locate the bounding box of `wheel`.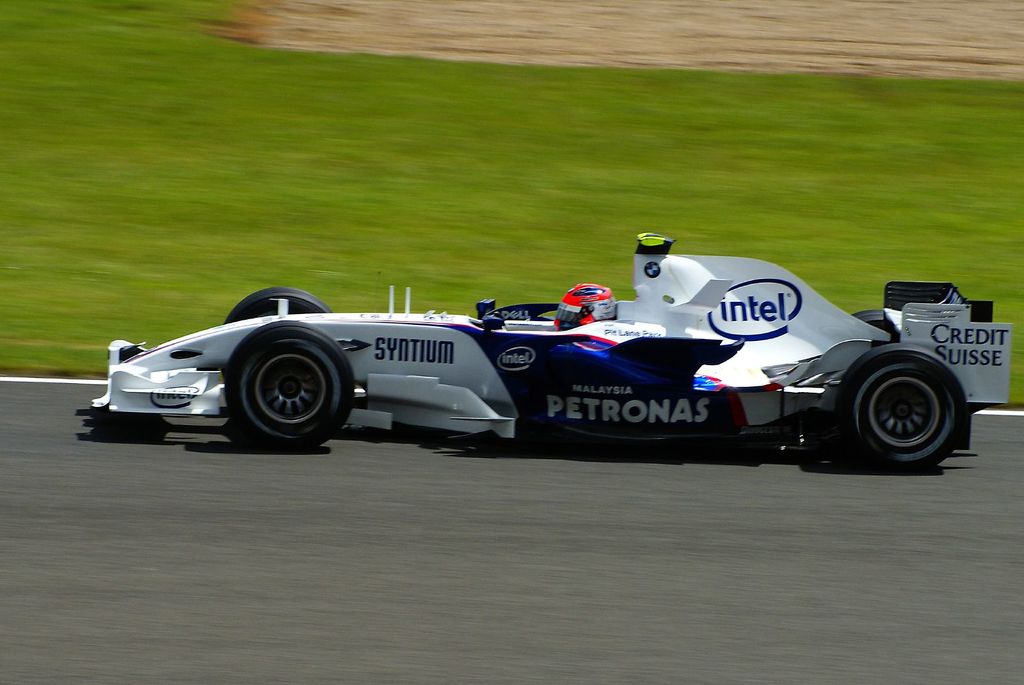
Bounding box: BBox(223, 339, 335, 443).
